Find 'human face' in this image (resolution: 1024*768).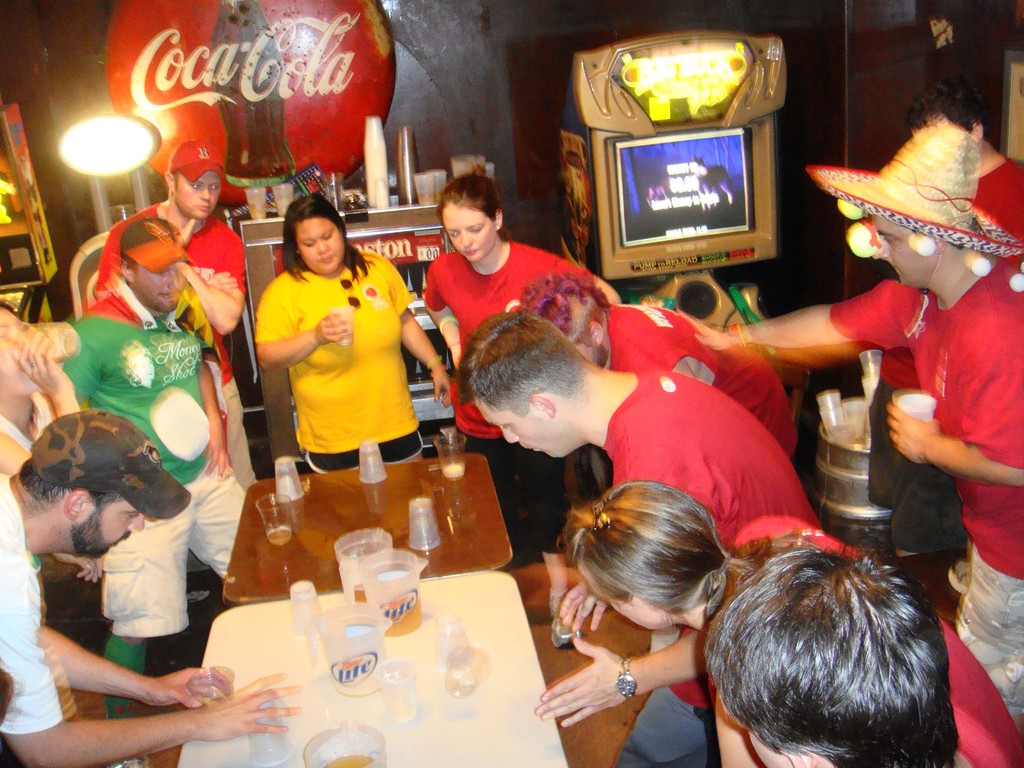
bbox=[129, 267, 179, 312].
